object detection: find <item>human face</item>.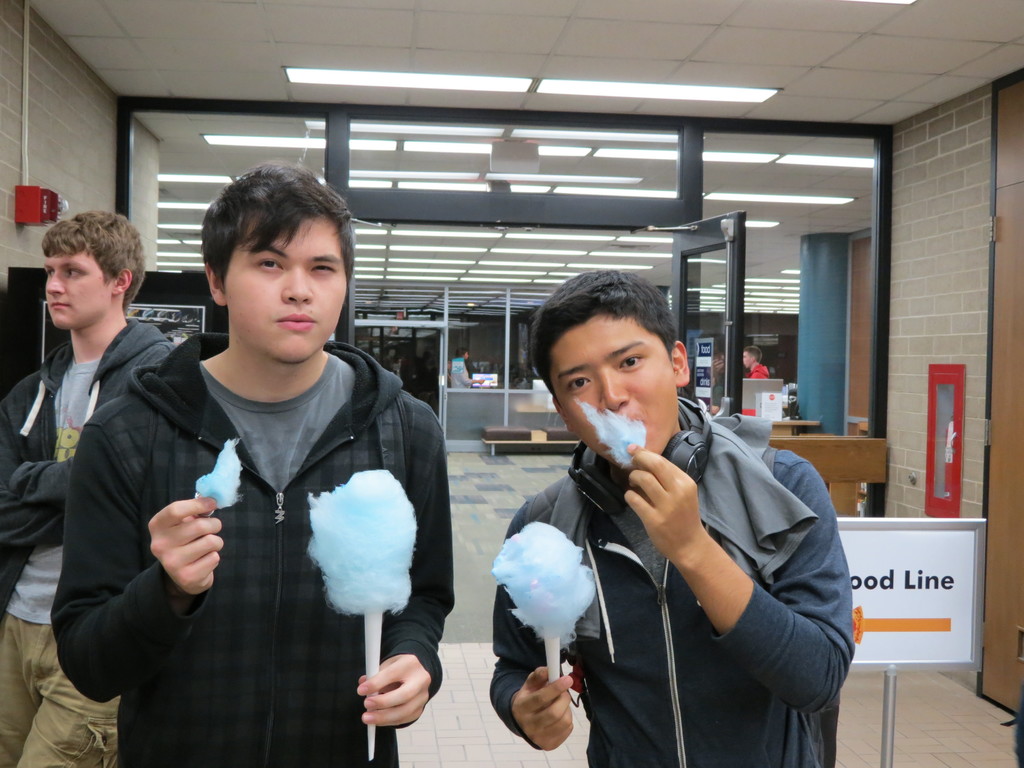
[741, 351, 753, 372].
